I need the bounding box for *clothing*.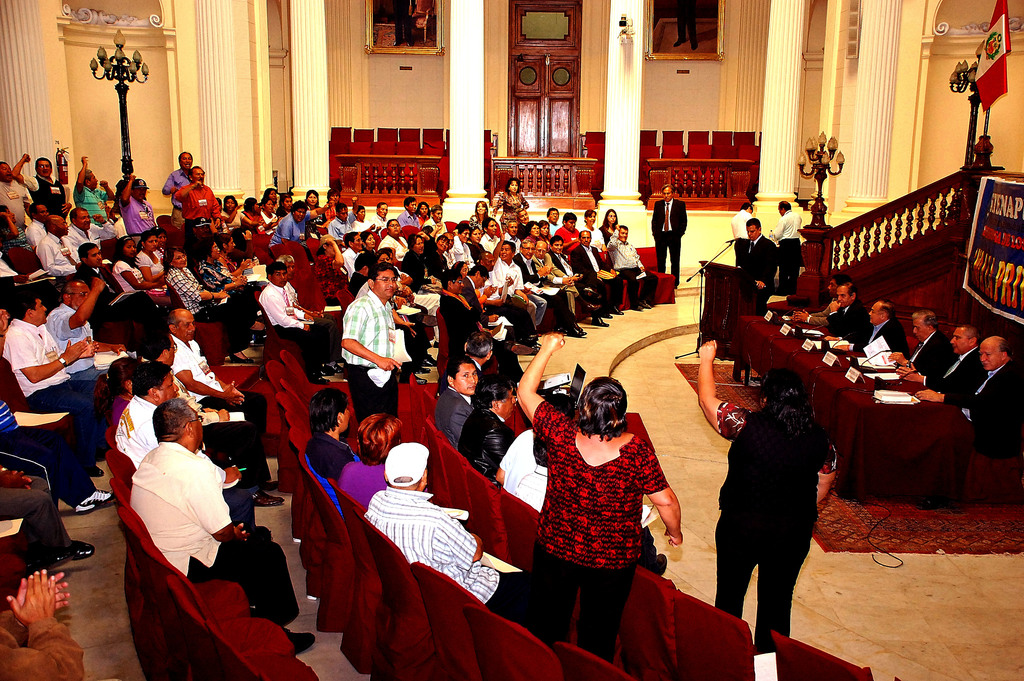
Here it is: {"left": 0, "top": 224, "right": 31, "bottom": 250}.
